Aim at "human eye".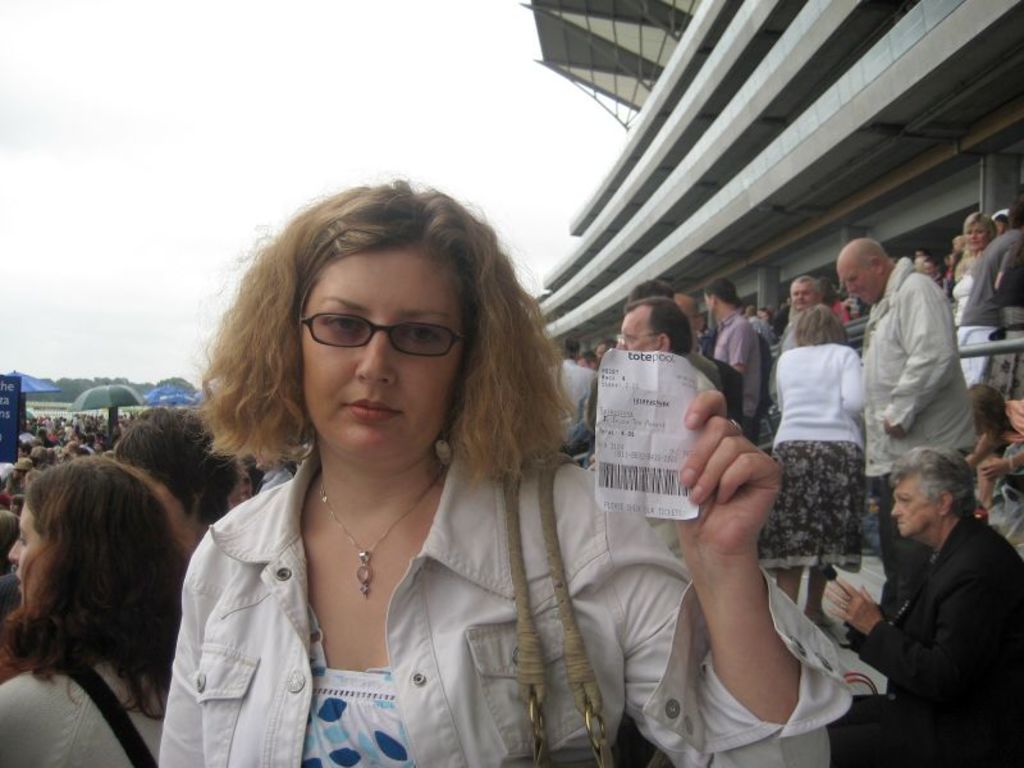
Aimed at region(324, 307, 369, 333).
